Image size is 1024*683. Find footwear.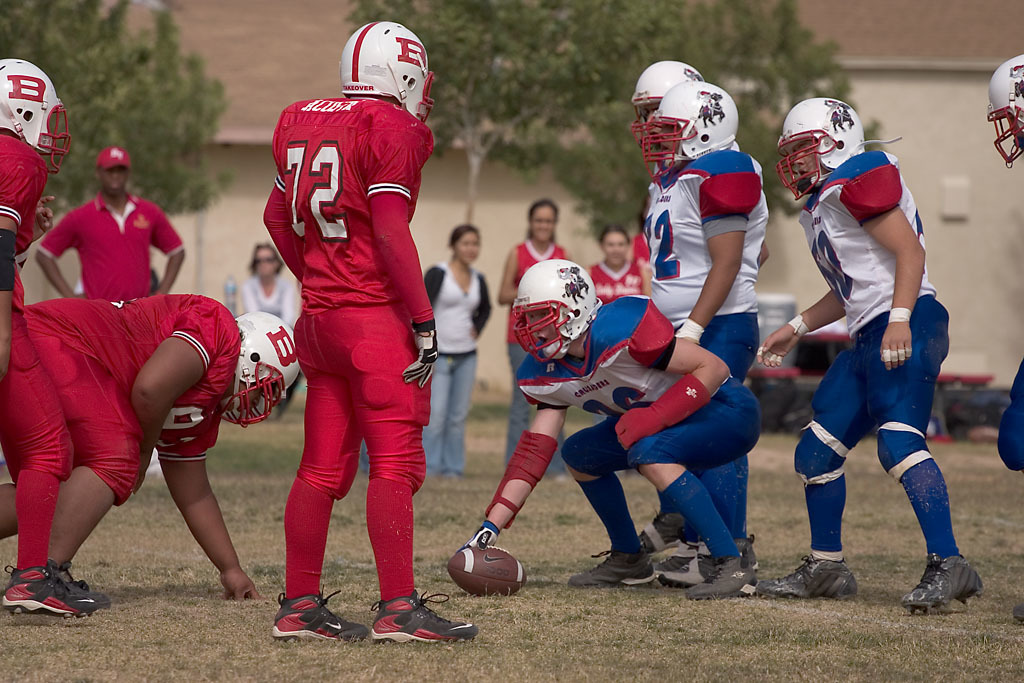
crop(370, 590, 480, 645).
